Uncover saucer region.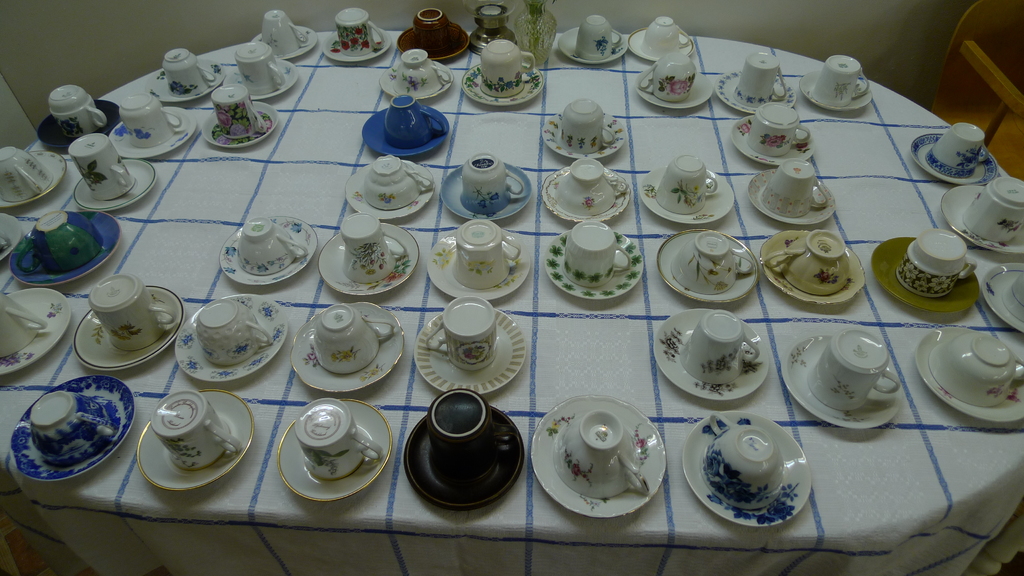
Uncovered: 318,31,391,65.
